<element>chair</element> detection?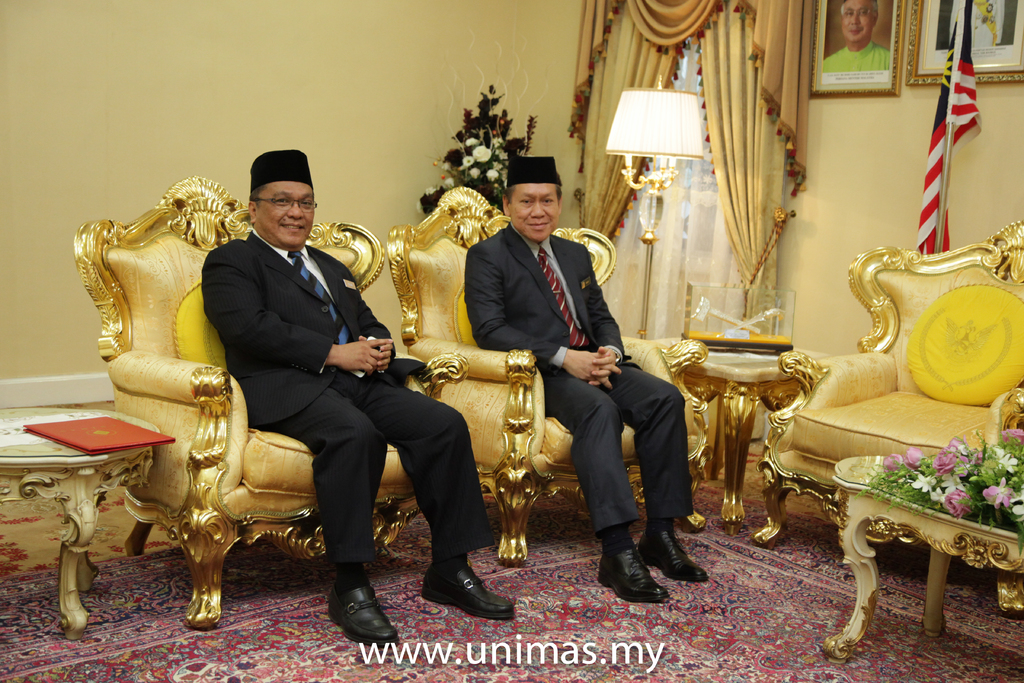
detection(388, 183, 714, 571)
